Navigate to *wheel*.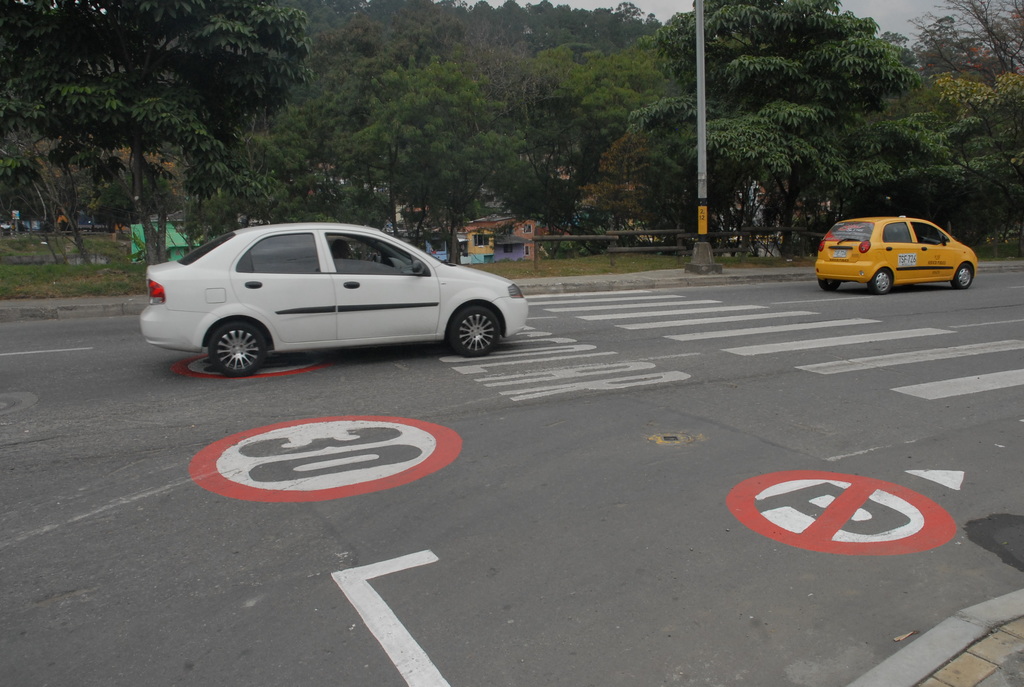
Navigation target: {"x1": 820, "y1": 283, "x2": 840, "y2": 292}.
